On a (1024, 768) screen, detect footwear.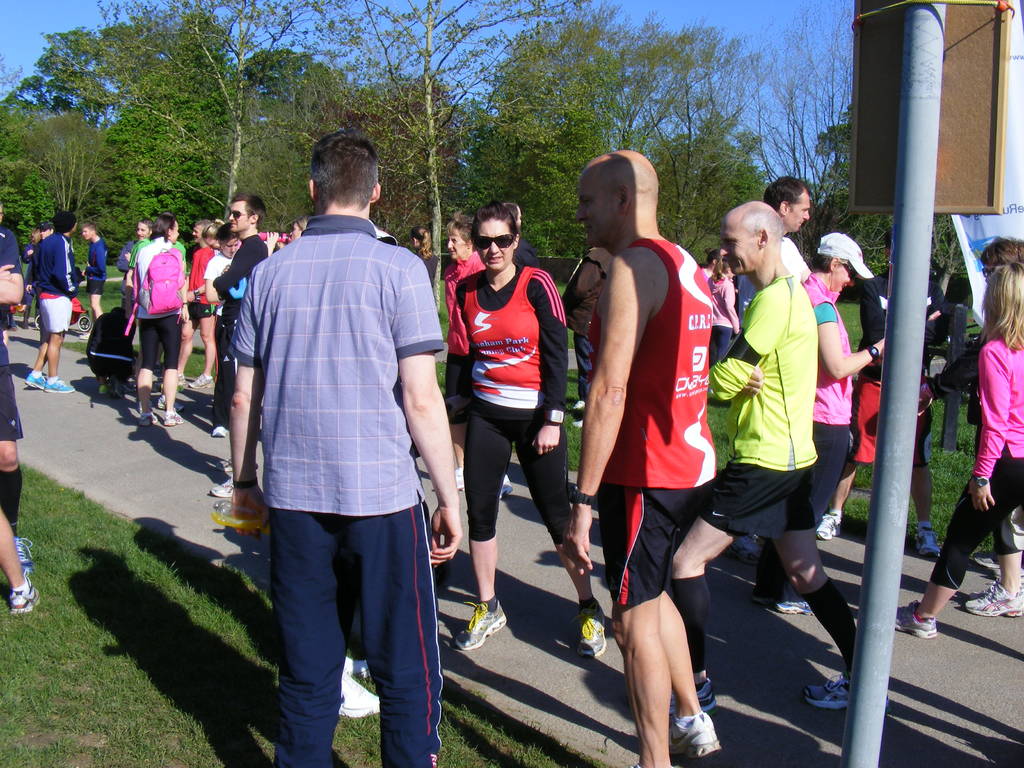
detection(463, 596, 506, 647).
